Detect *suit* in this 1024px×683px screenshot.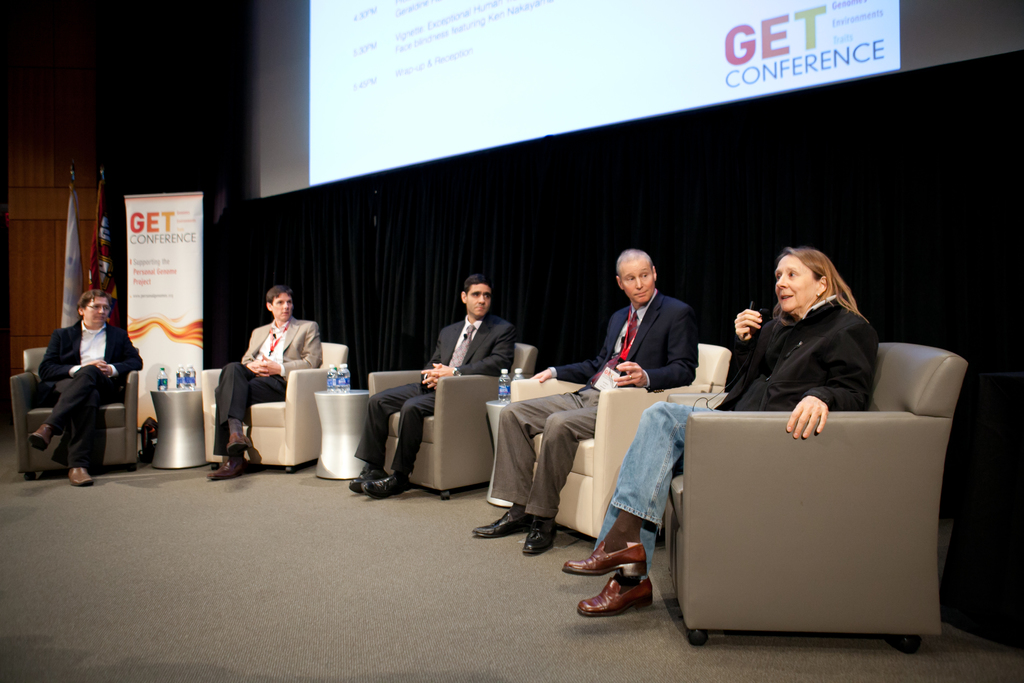
Detection: crop(492, 286, 701, 516).
